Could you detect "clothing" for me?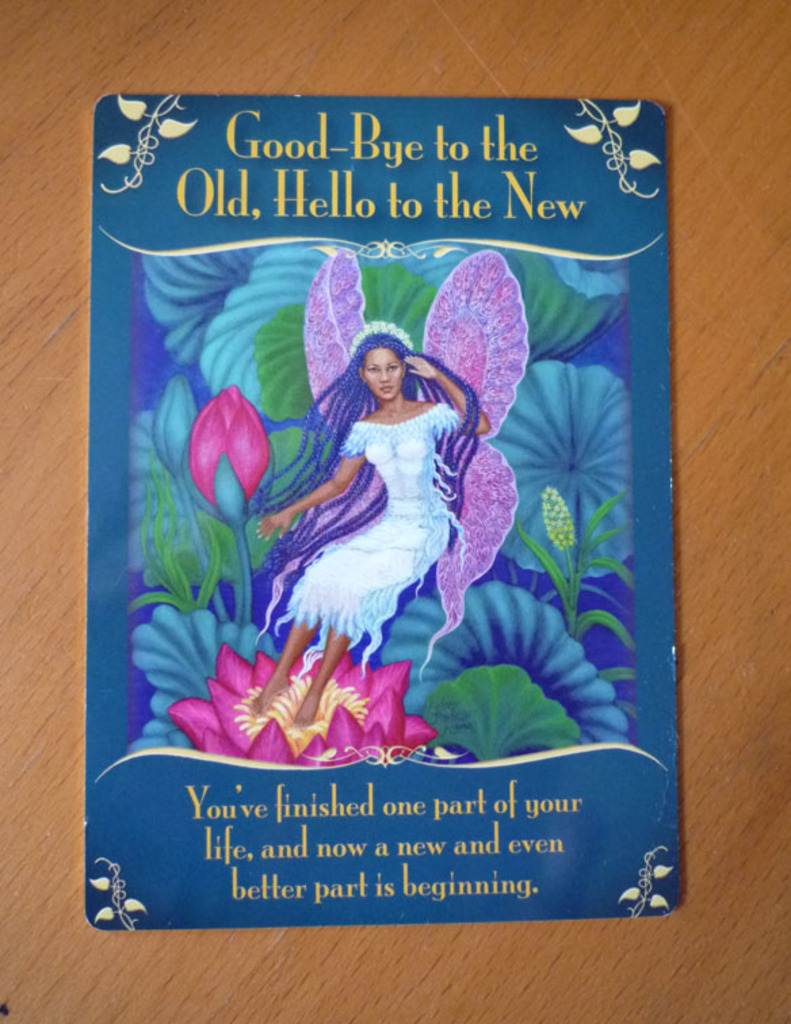
Detection result: Rect(257, 406, 482, 668).
